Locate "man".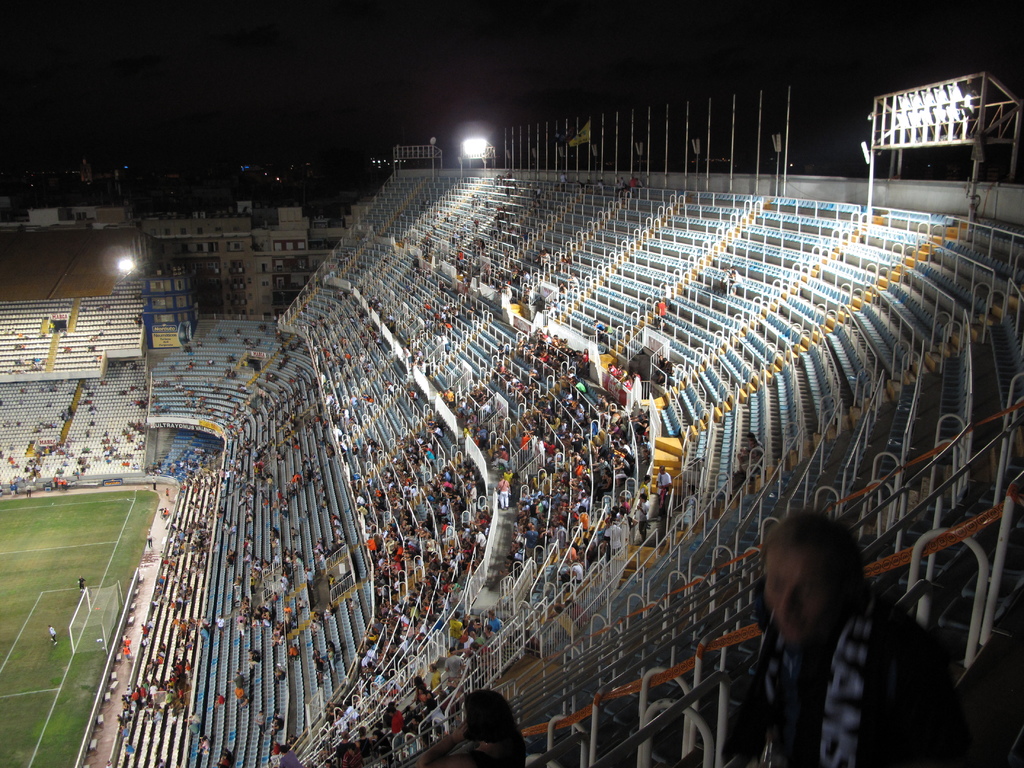
Bounding box: bbox=(255, 710, 268, 735).
